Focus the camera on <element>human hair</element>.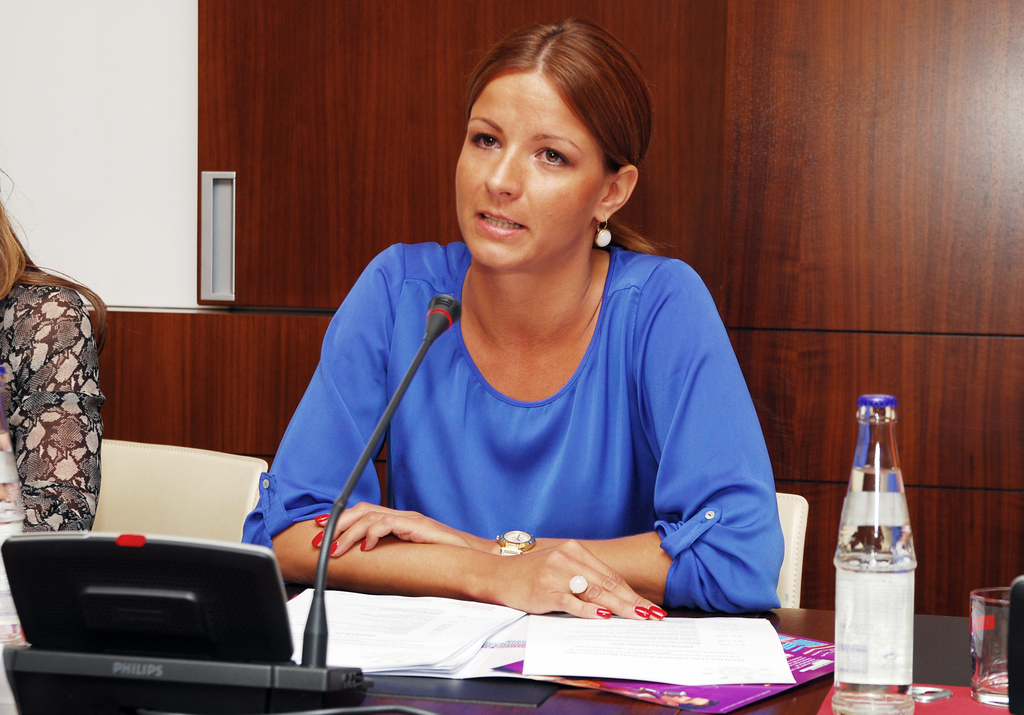
Focus region: bbox=[456, 8, 675, 254].
